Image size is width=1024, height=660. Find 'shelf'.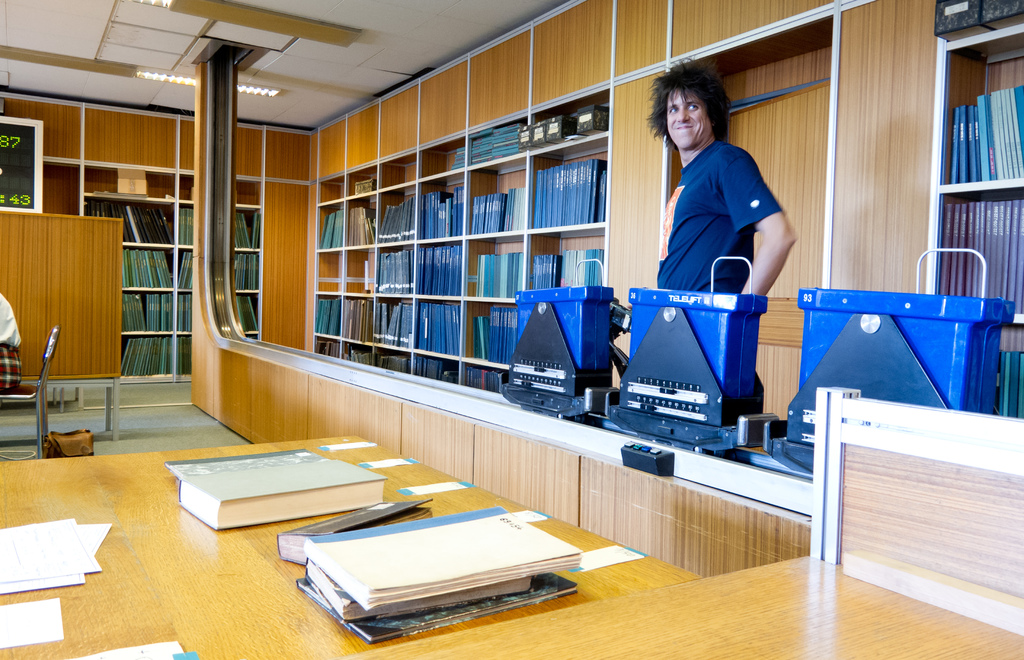
region(410, 350, 453, 382).
